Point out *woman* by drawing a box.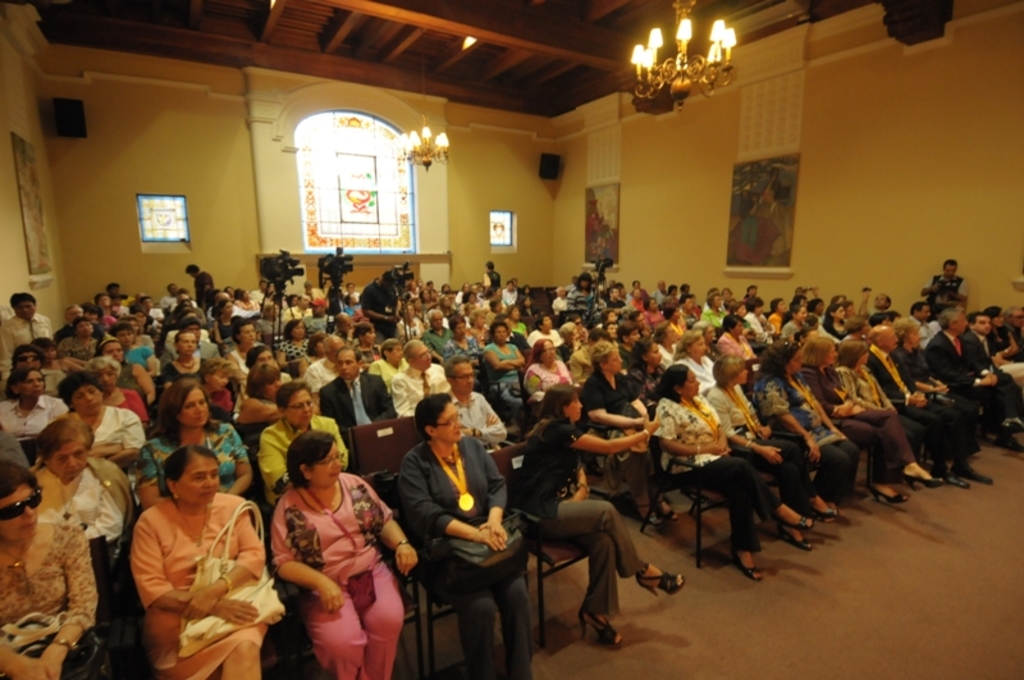
locate(0, 457, 95, 679).
